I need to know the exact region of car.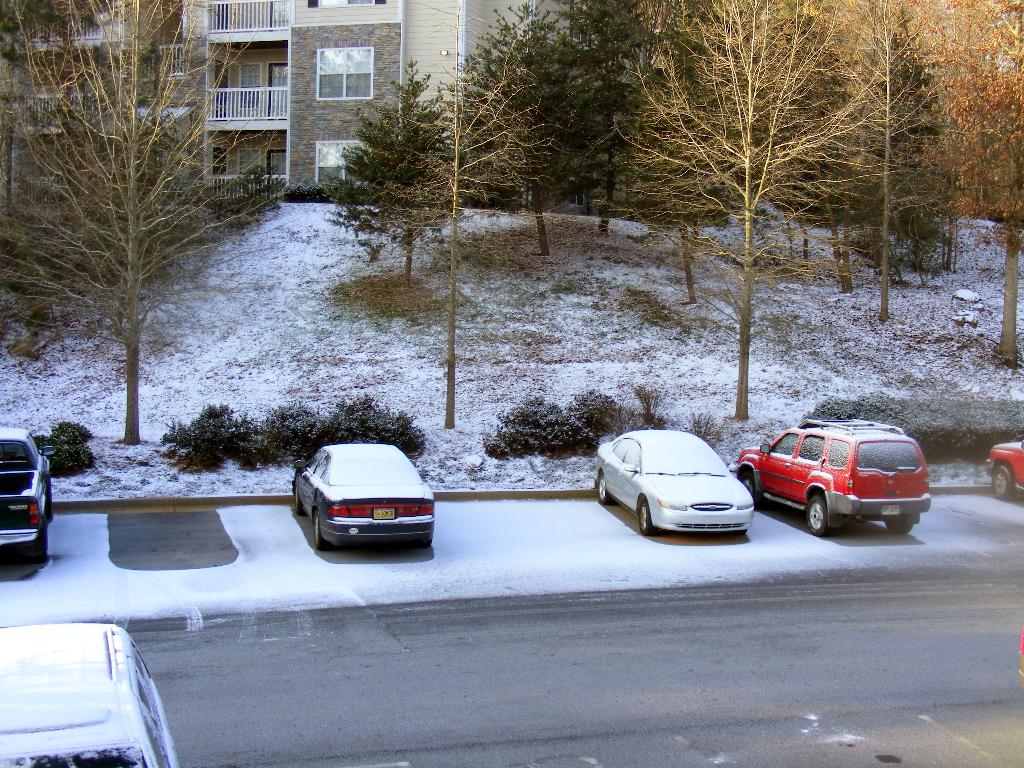
Region: bbox(746, 416, 936, 543).
